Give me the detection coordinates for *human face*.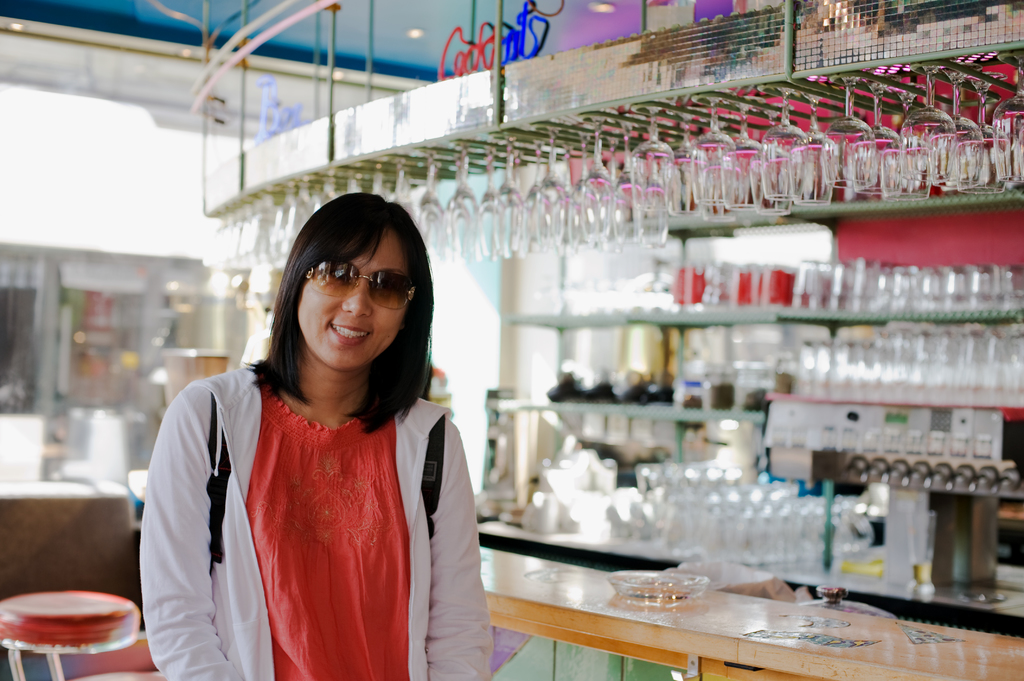
x1=294 y1=234 x2=411 y2=372.
